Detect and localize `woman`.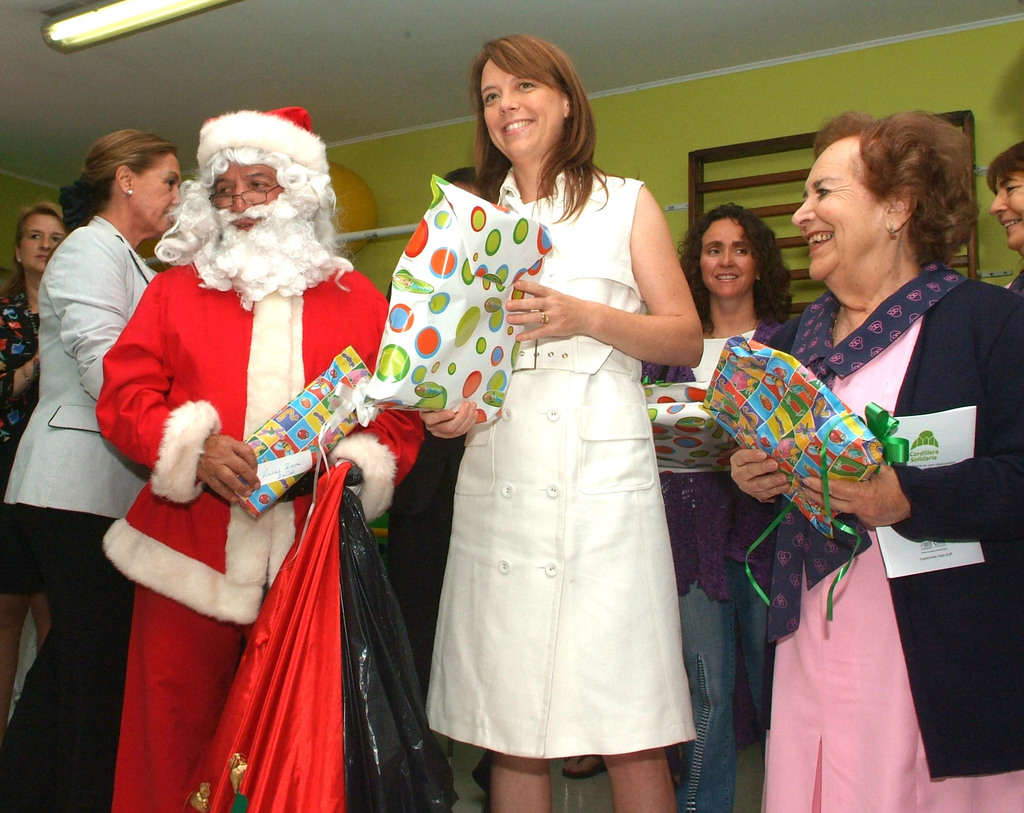
Localized at (419,38,698,812).
